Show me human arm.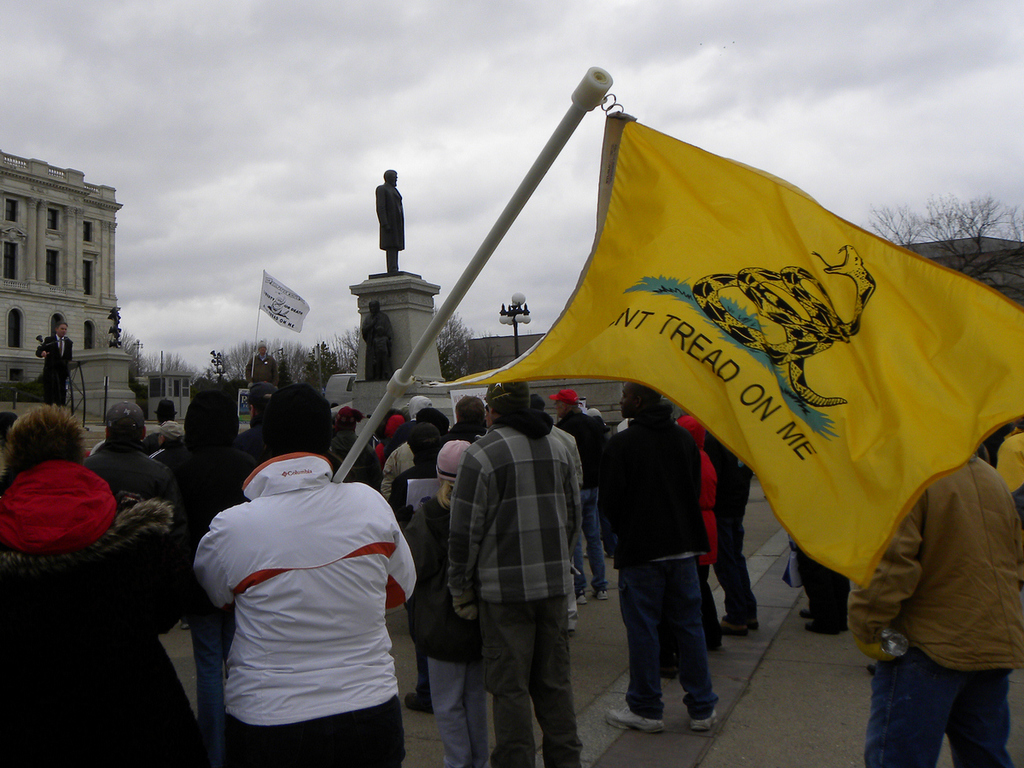
human arm is here: <box>841,493,921,665</box>.
